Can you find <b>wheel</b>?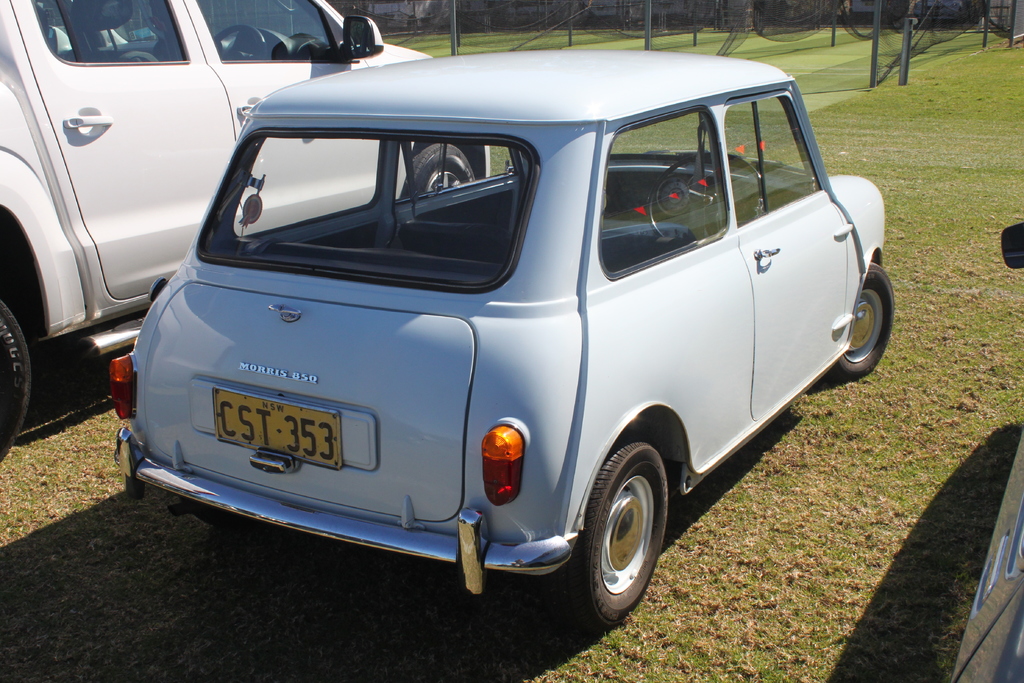
Yes, bounding box: pyautogui.locateOnScreen(210, 26, 266, 63).
